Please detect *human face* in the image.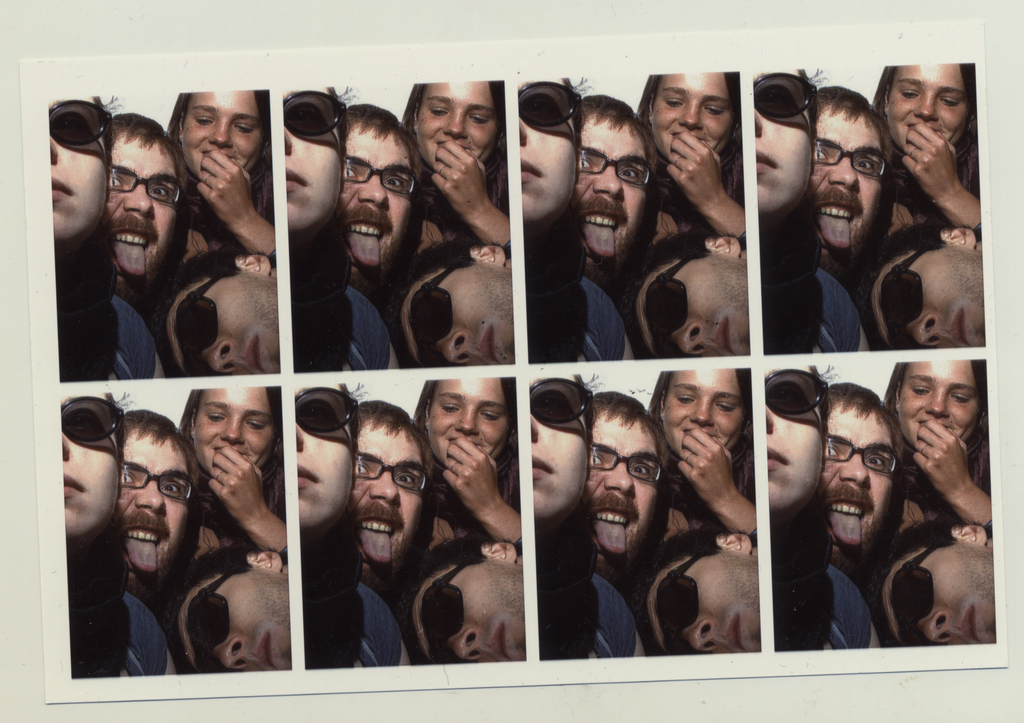
(x1=661, y1=366, x2=744, y2=457).
